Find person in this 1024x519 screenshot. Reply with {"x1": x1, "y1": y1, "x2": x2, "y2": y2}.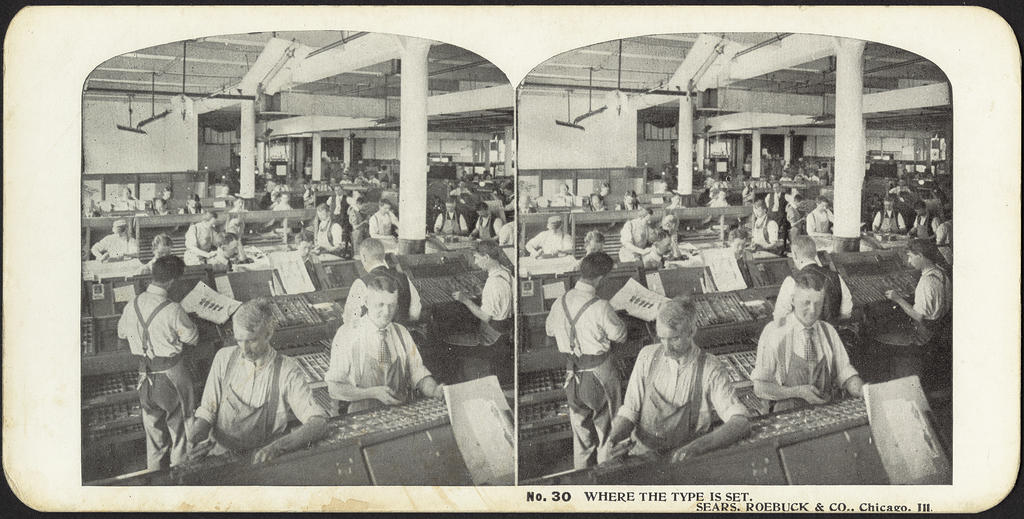
{"x1": 467, "y1": 197, "x2": 501, "y2": 241}.
